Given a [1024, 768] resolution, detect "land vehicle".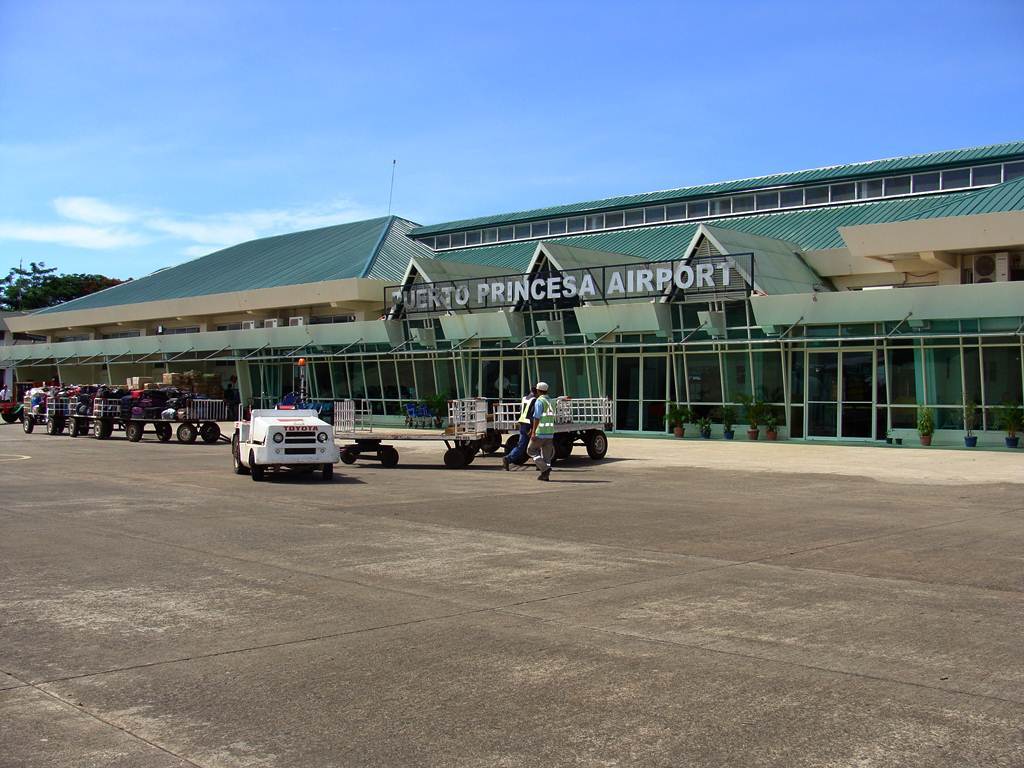
494, 399, 618, 464.
